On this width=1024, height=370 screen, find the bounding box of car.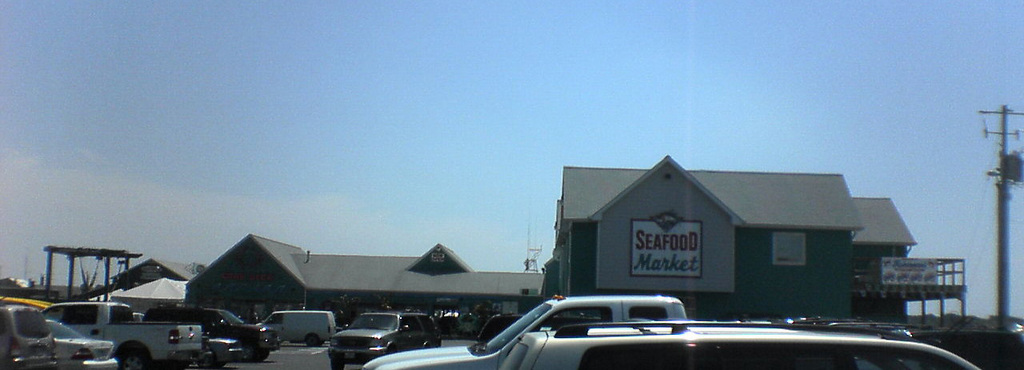
Bounding box: bbox=(322, 304, 443, 369).
